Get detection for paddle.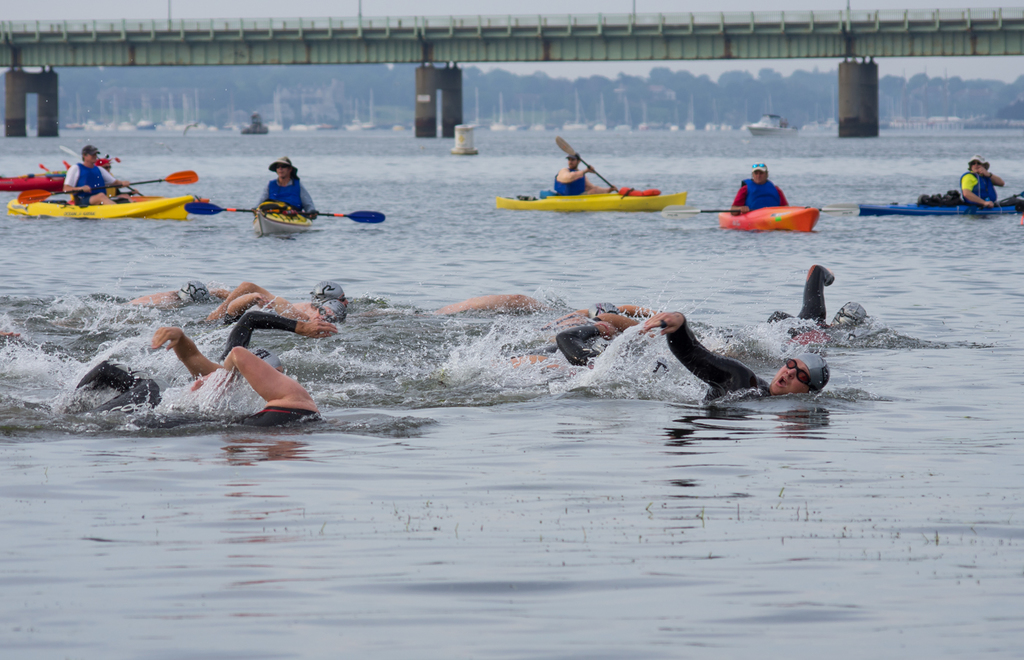
Detection: x1=976 y1=187 x2=1023 y2=213.
